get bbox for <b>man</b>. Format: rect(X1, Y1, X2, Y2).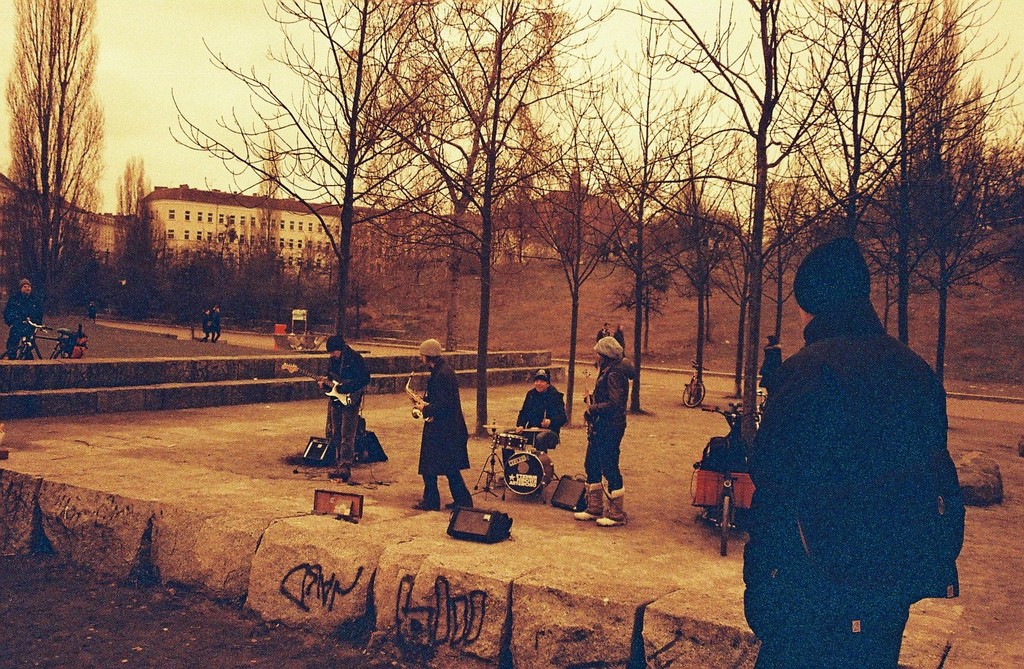
rect(593, 324, 611, 368).
